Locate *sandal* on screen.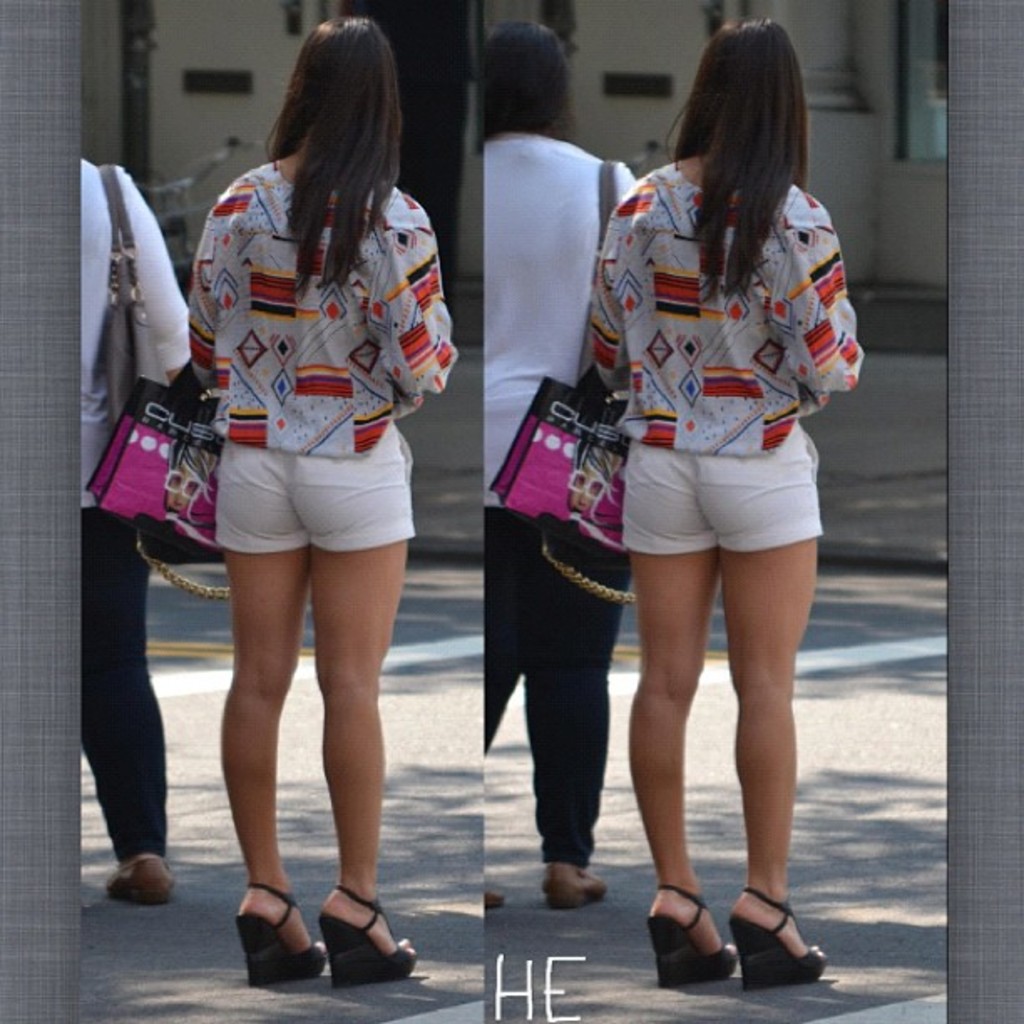
On screen at bbox=[540, 857, 604, 912].
